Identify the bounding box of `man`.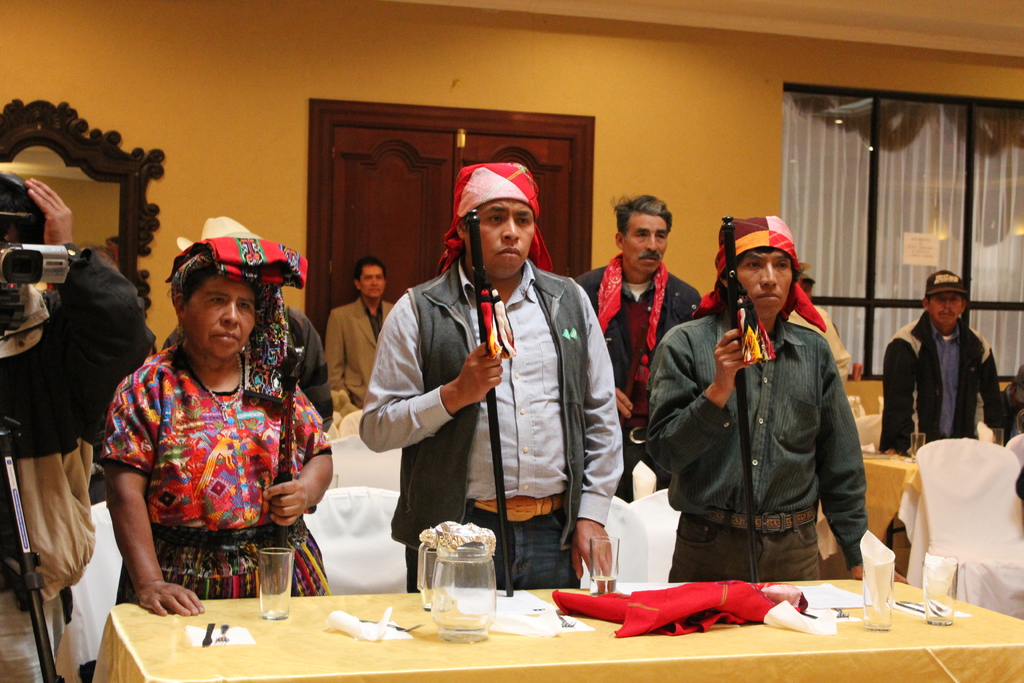
<region>648, 218, 862, 589</region>.
